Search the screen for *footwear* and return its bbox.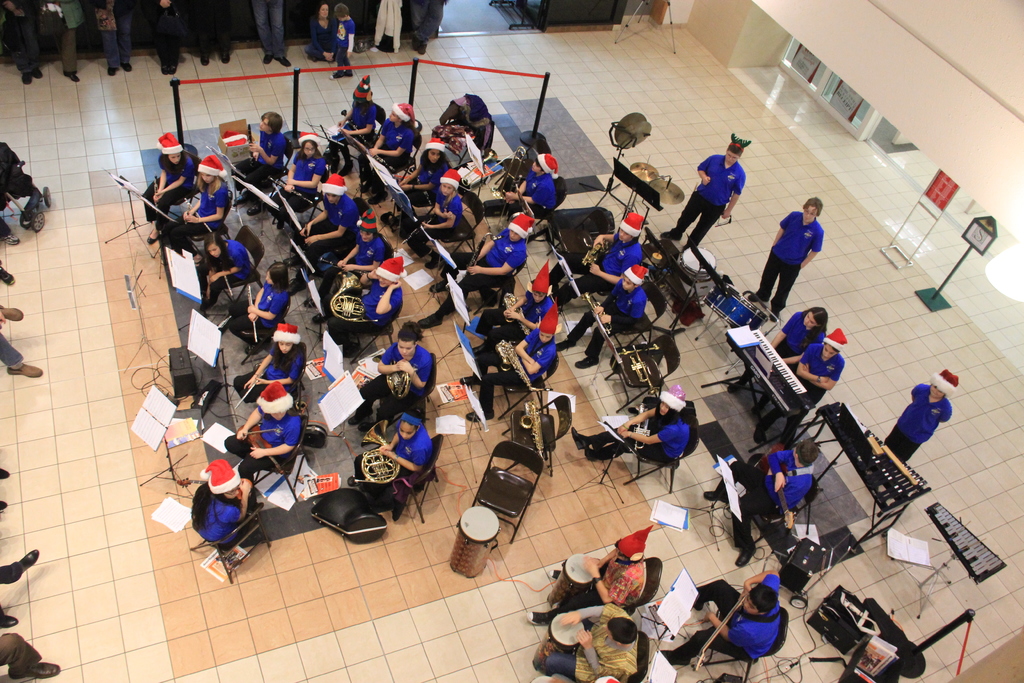
Found: x1=747, y1=288, x2=772, y2=300.
